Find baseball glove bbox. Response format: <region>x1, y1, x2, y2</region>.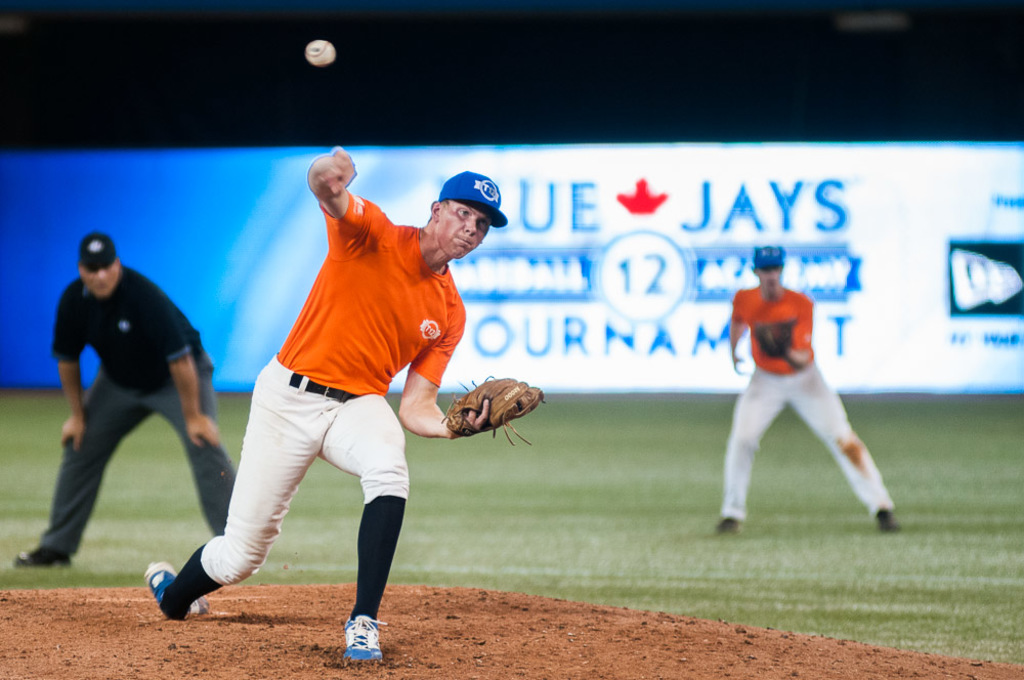
<region>438, 374, 549, 447</region>.
